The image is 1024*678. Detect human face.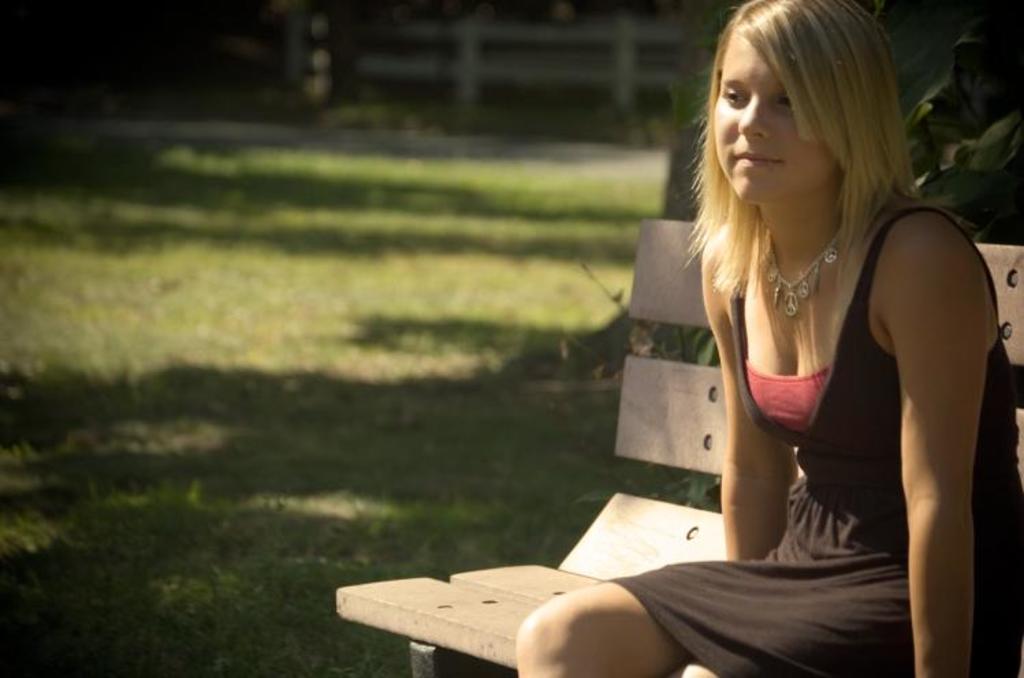
Detection: (x1=711, y1=27, x2=839, y2=204).
